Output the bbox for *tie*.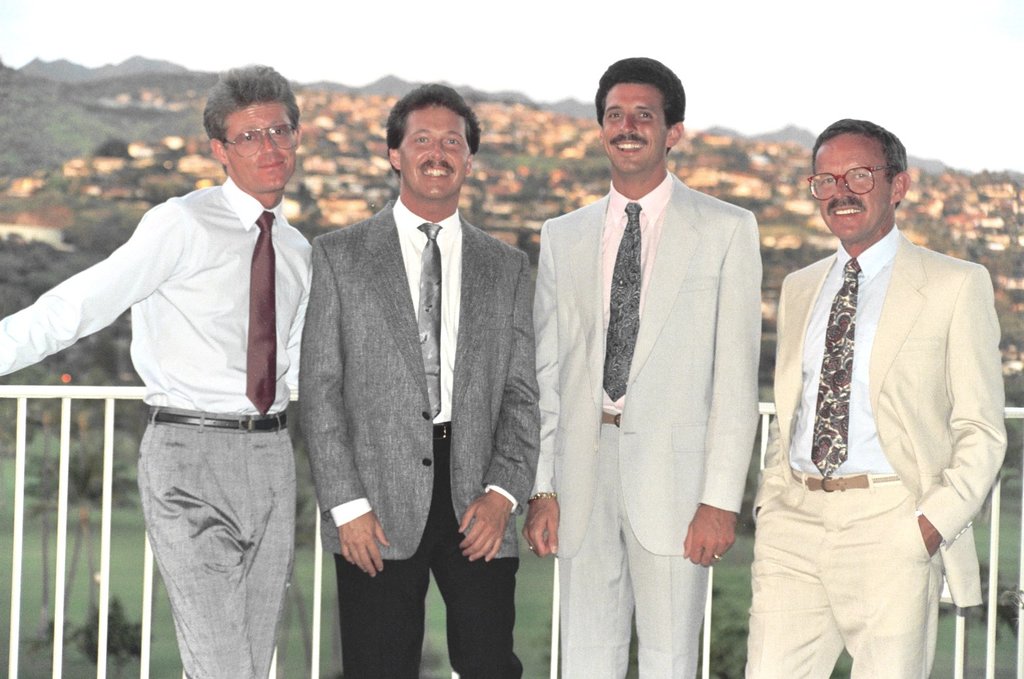
BBox(607, 208, 639, 405).
